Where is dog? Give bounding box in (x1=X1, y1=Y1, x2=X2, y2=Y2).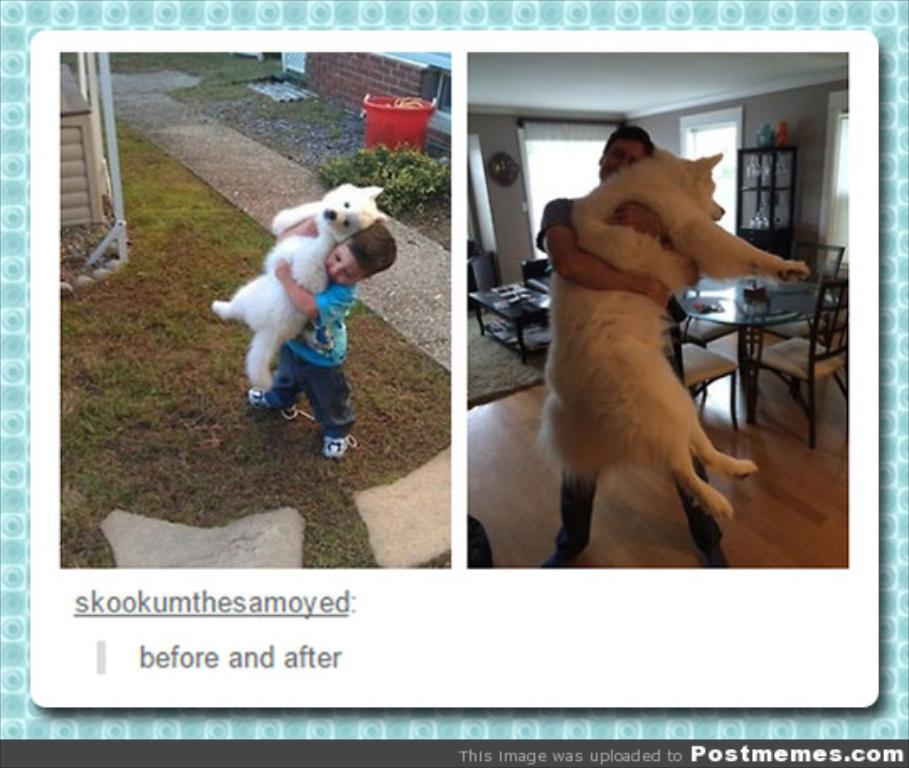
(x1=212, y1=184, x2=389, y2=396).
